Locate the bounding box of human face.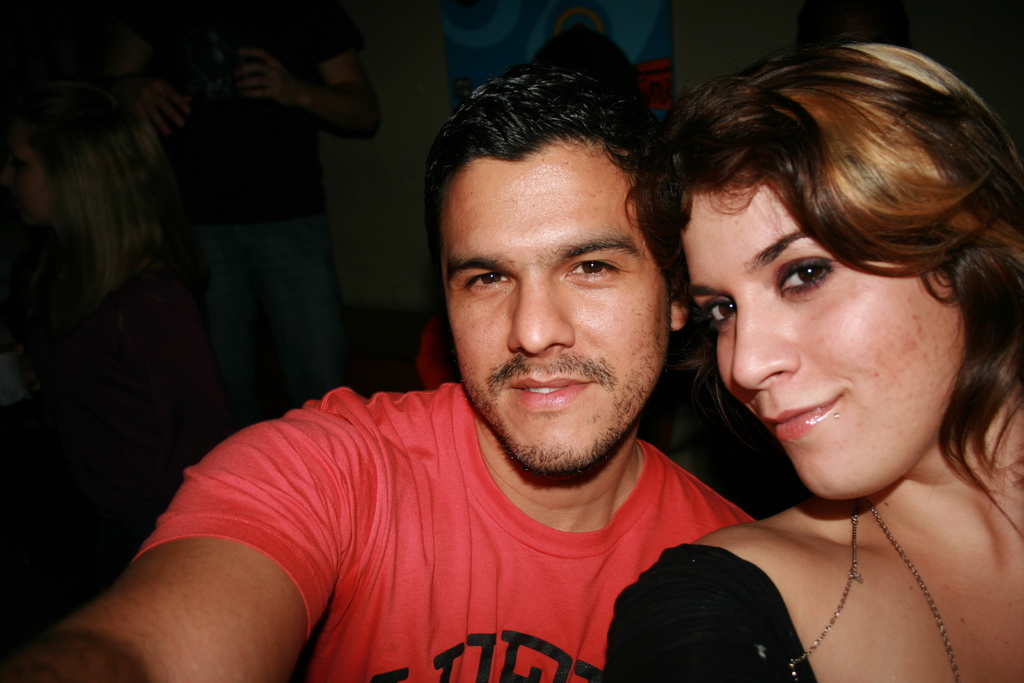
Bounding box: 436/135/676/473.
